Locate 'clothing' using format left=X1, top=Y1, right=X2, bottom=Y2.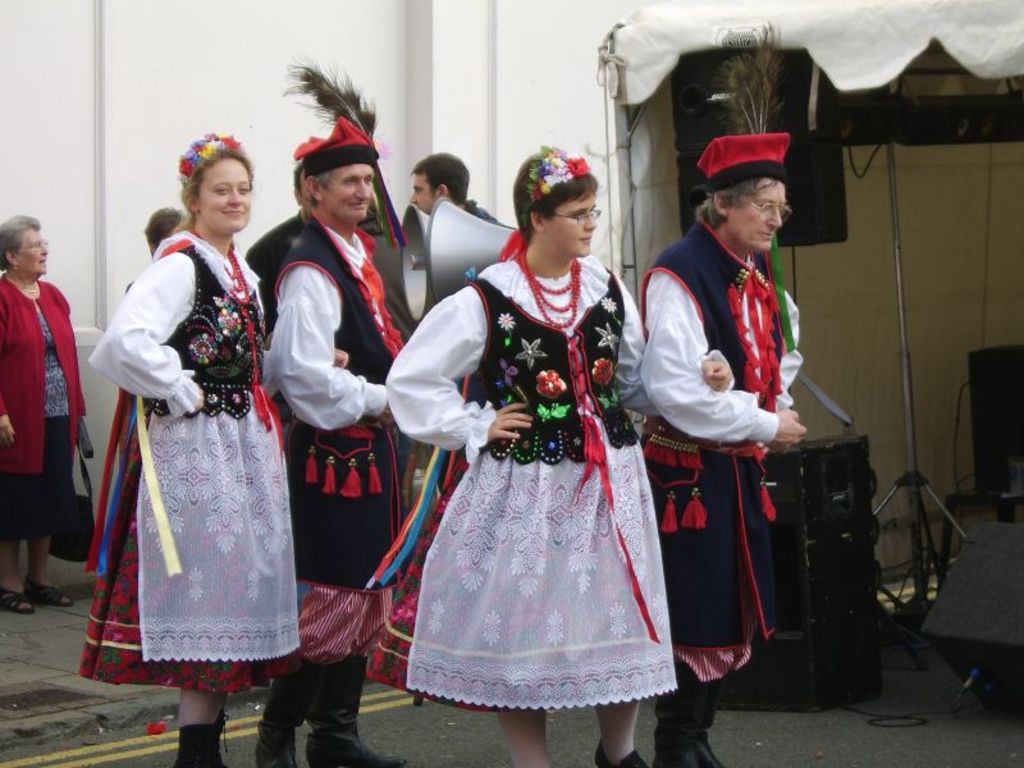
left=74, top=273, right=155, bottom=575.
